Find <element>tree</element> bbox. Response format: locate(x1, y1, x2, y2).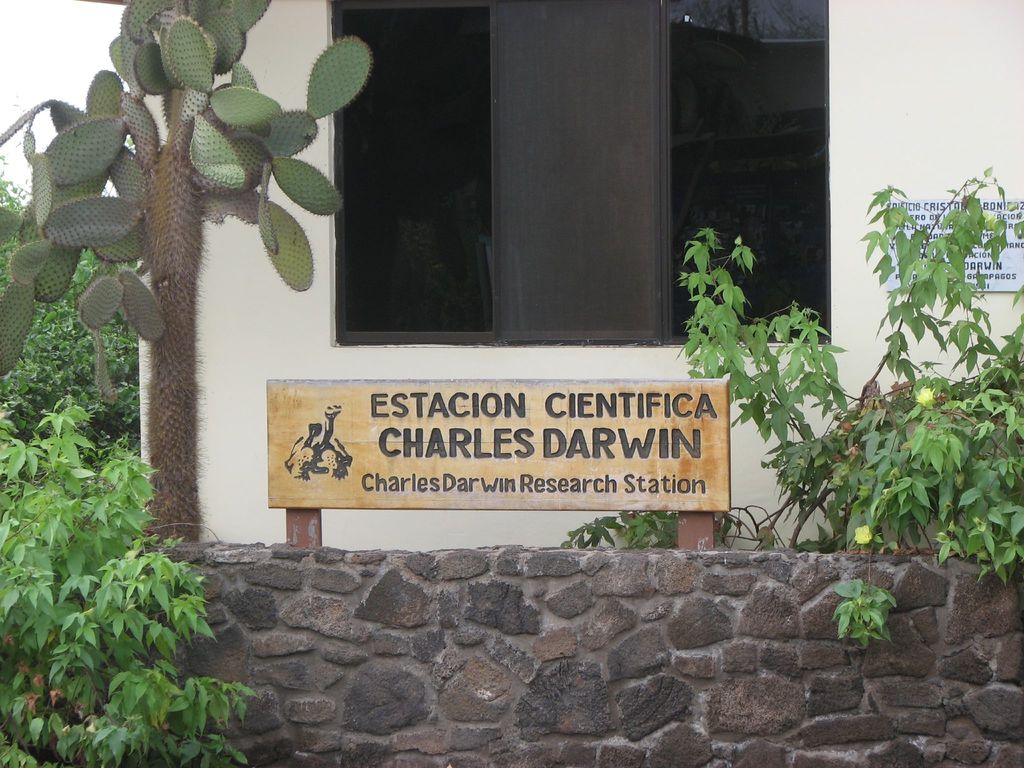
locate(0, 0, 377, 536).
